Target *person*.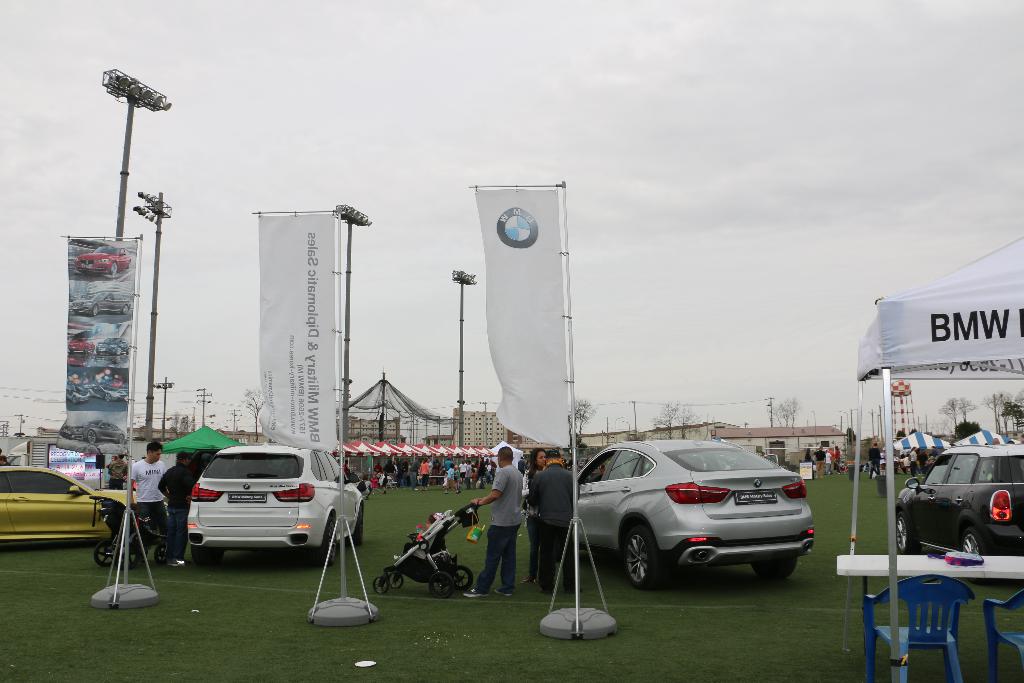
Target region: region(409, 458, 431, 487).
